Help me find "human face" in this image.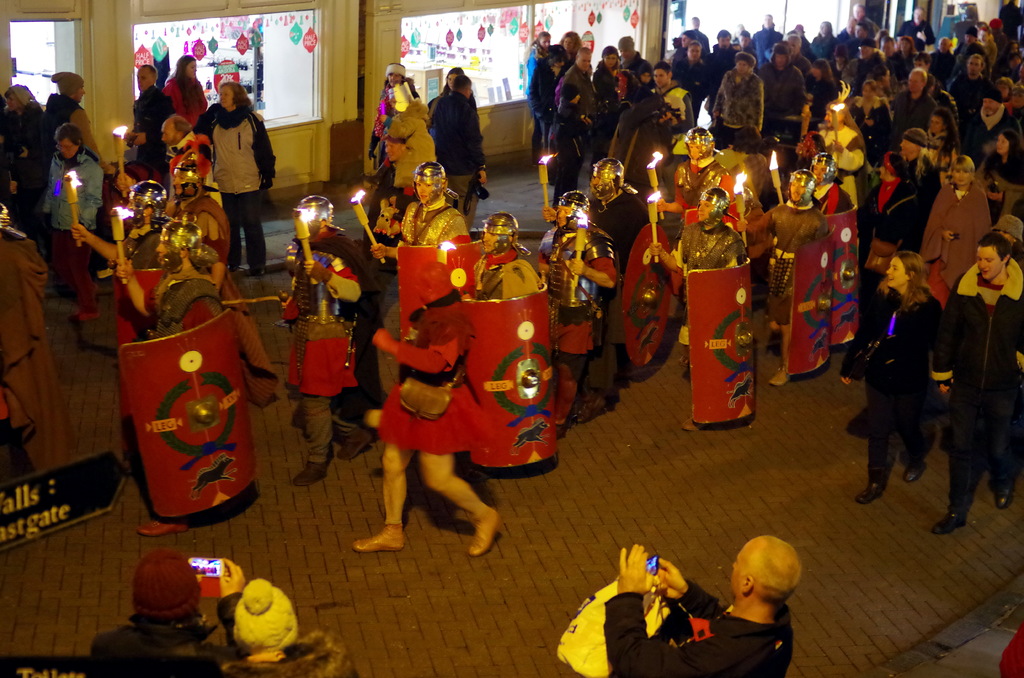
Found it: [161,118,179,147].
